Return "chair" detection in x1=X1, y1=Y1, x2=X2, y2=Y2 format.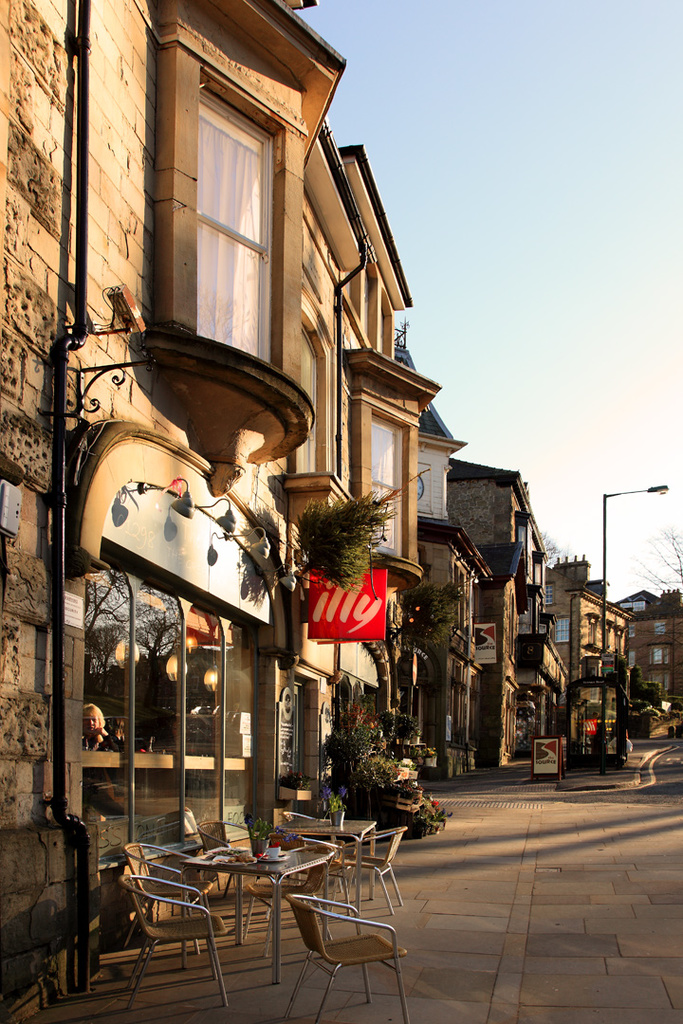
x1=120, y1=845, x2=224, y2=943.
